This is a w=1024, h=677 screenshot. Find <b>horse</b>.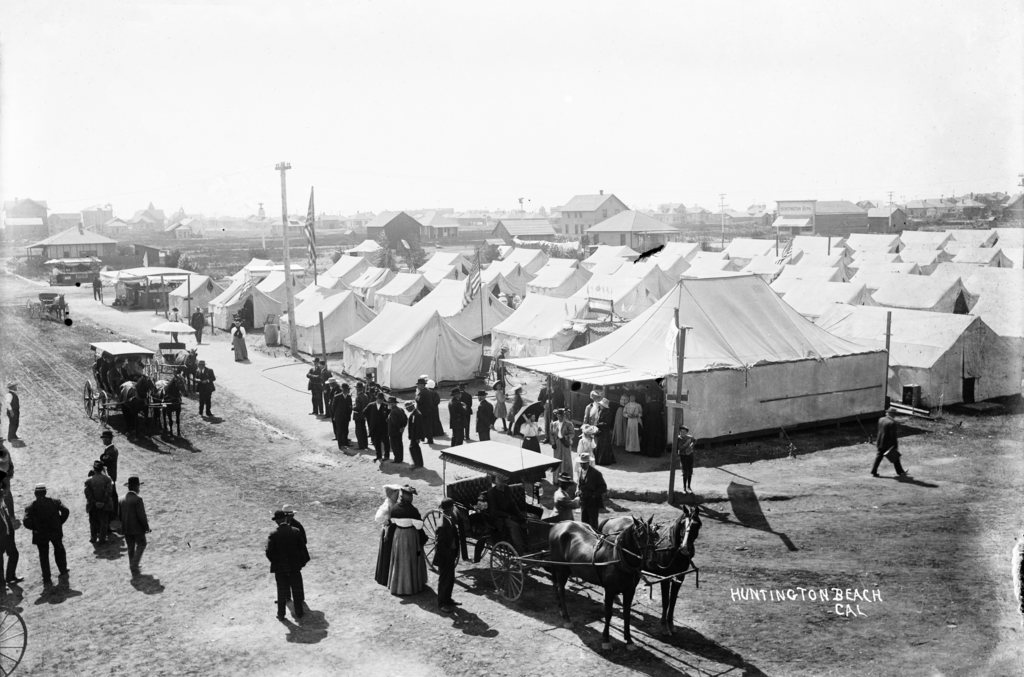
Bounding box: (116,372,157,439).
